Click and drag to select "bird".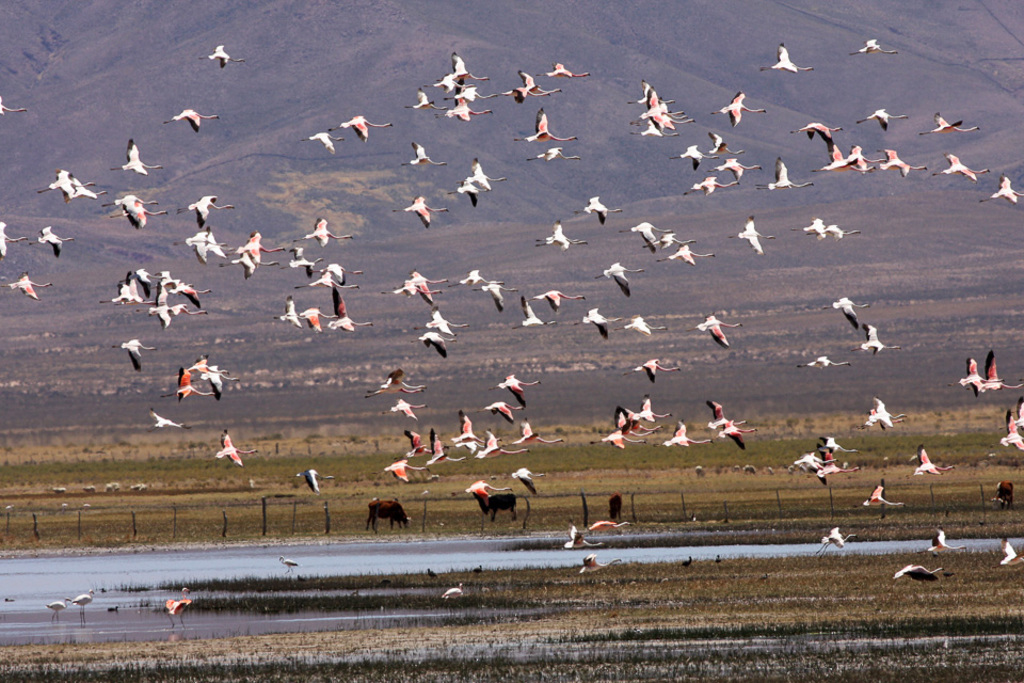
Selection: {"left": 913, "top": 445, "right": 960, "bottom": 475}.
